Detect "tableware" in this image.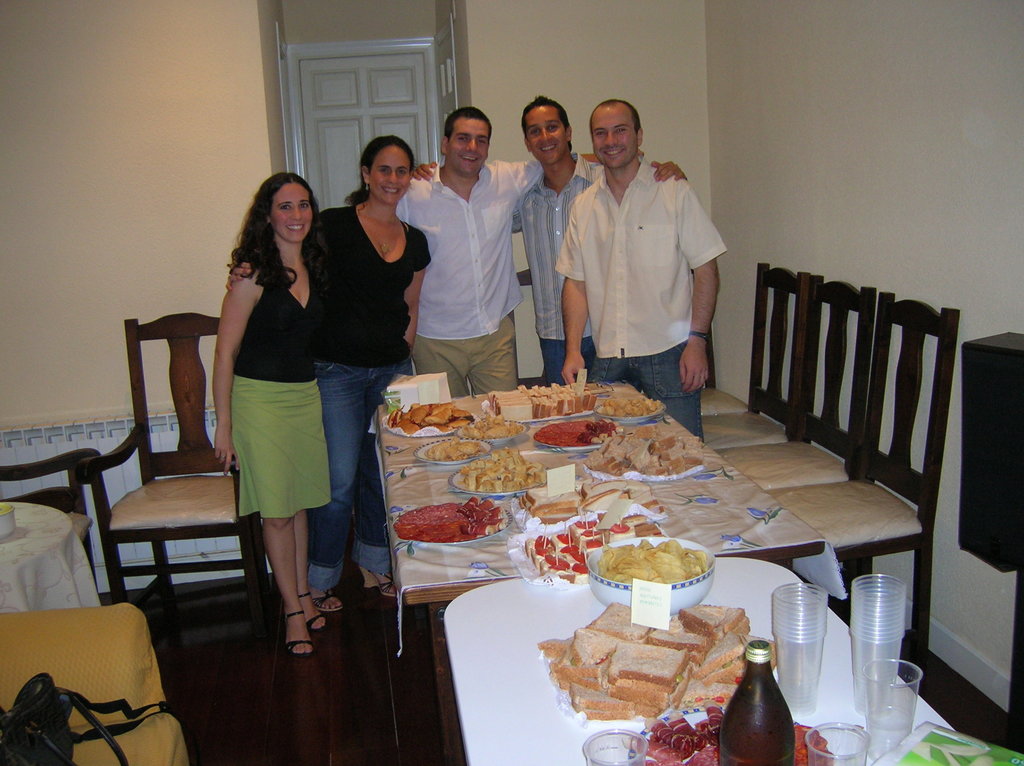
Detection: [left=445, top=444, right=550, bottom=501].
